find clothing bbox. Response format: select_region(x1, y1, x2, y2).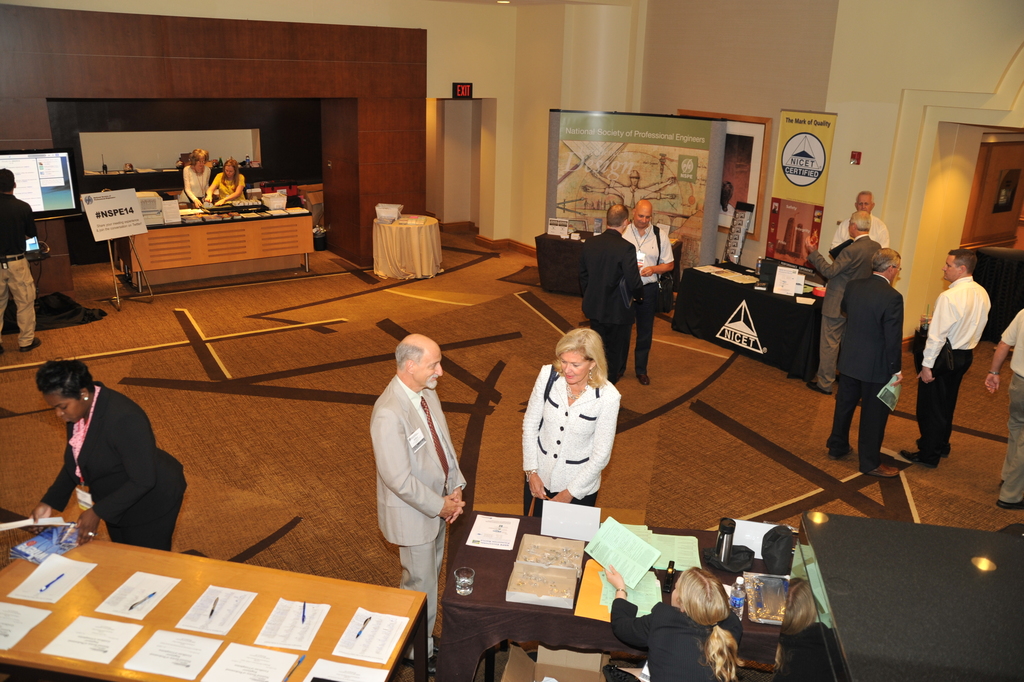
select_region(616, 602, 742, 681).
